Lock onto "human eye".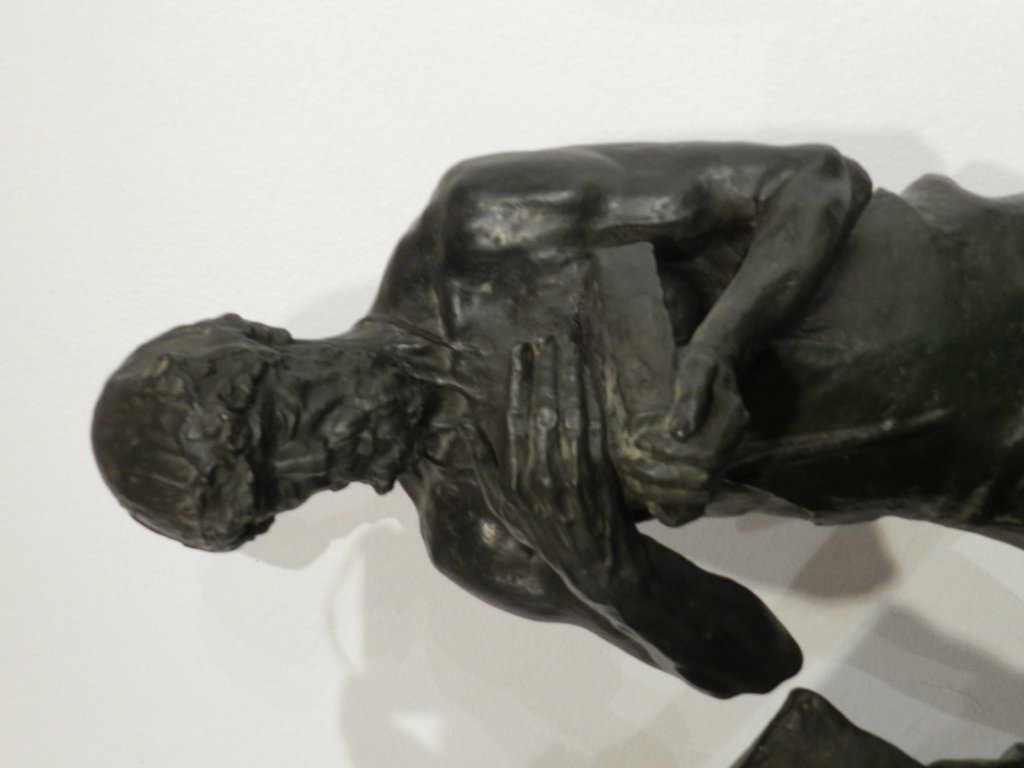
Locked: detection(286, 482, 306, 503).
